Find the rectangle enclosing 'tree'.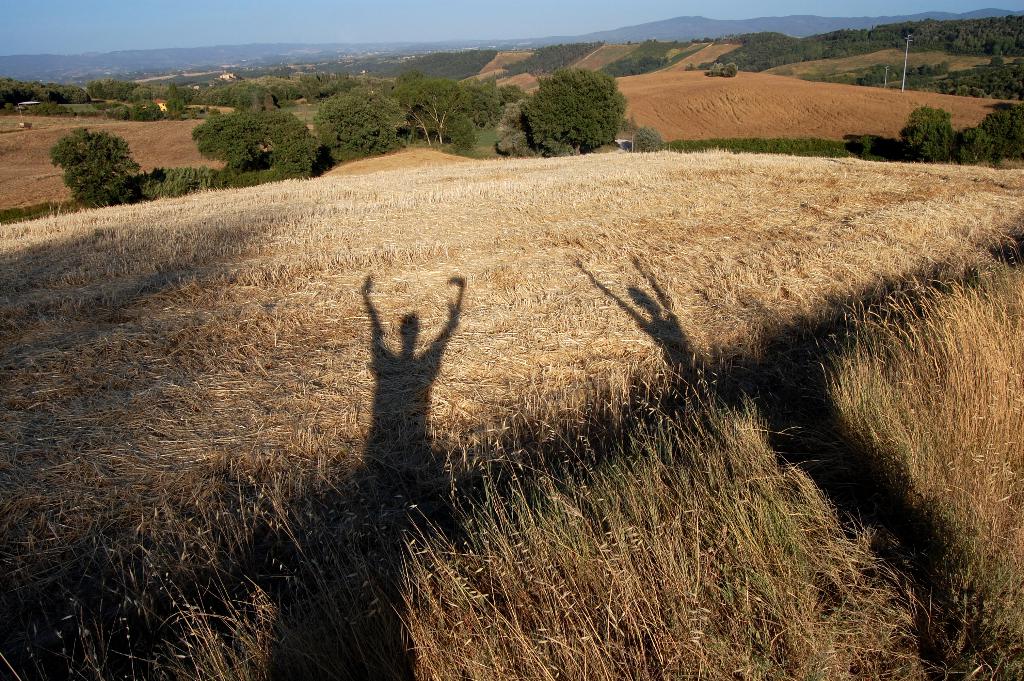
pyautogui.locateOnScreen(905, 104, 951, 166).
